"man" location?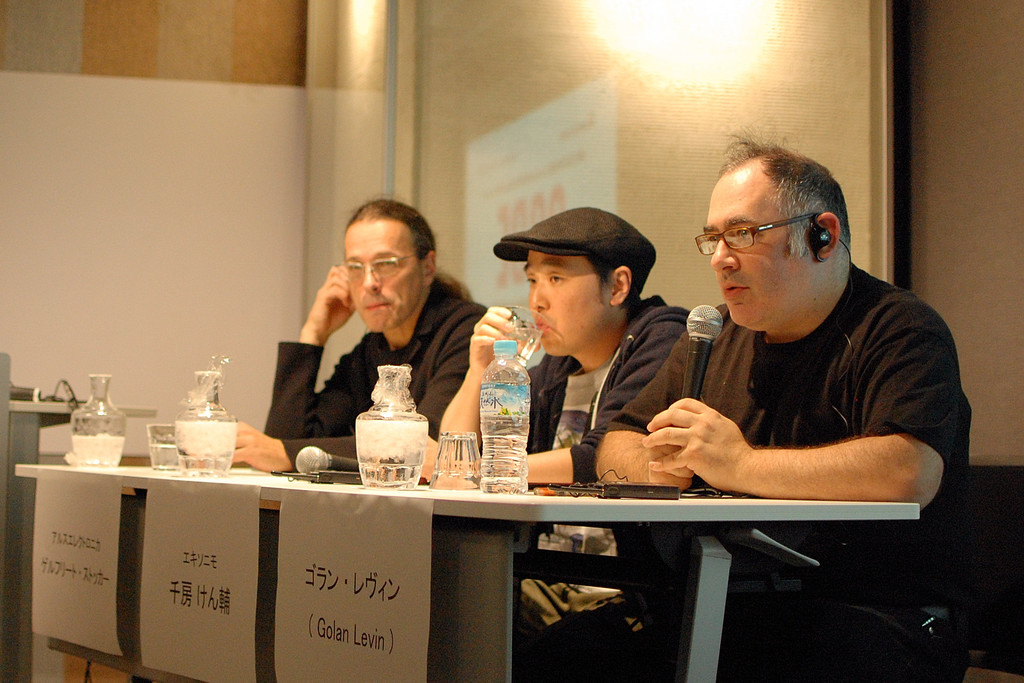
region(438, 204, 696, 682)
